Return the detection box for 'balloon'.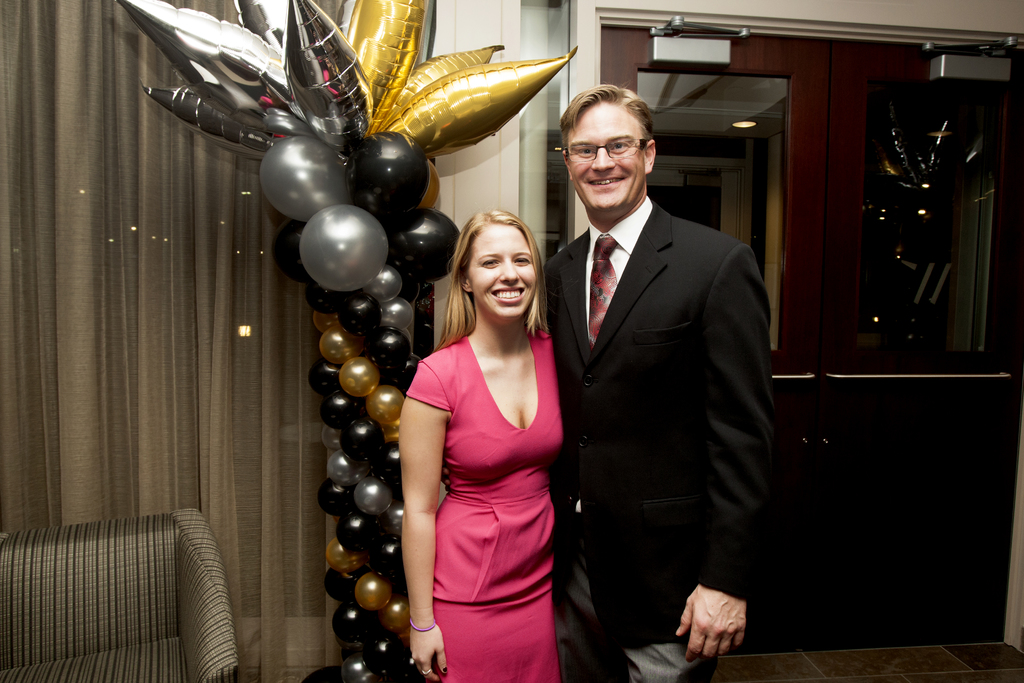
417:161:444:211.
